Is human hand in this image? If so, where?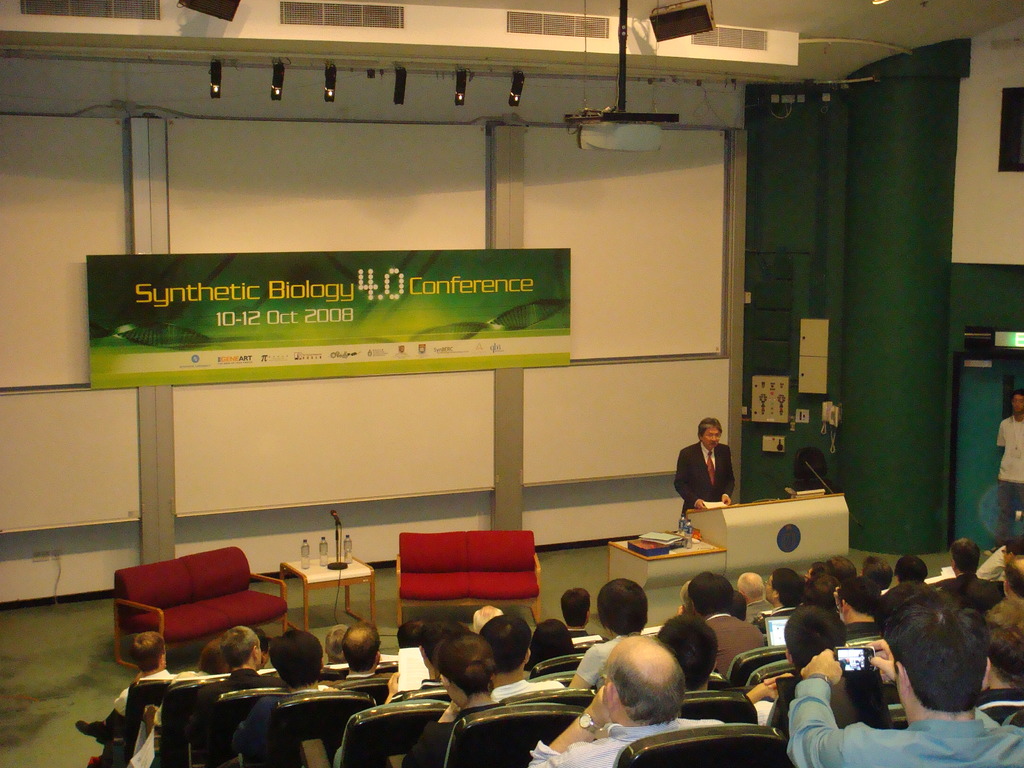
Yes, at select_region(388, 670, 402, 694).
